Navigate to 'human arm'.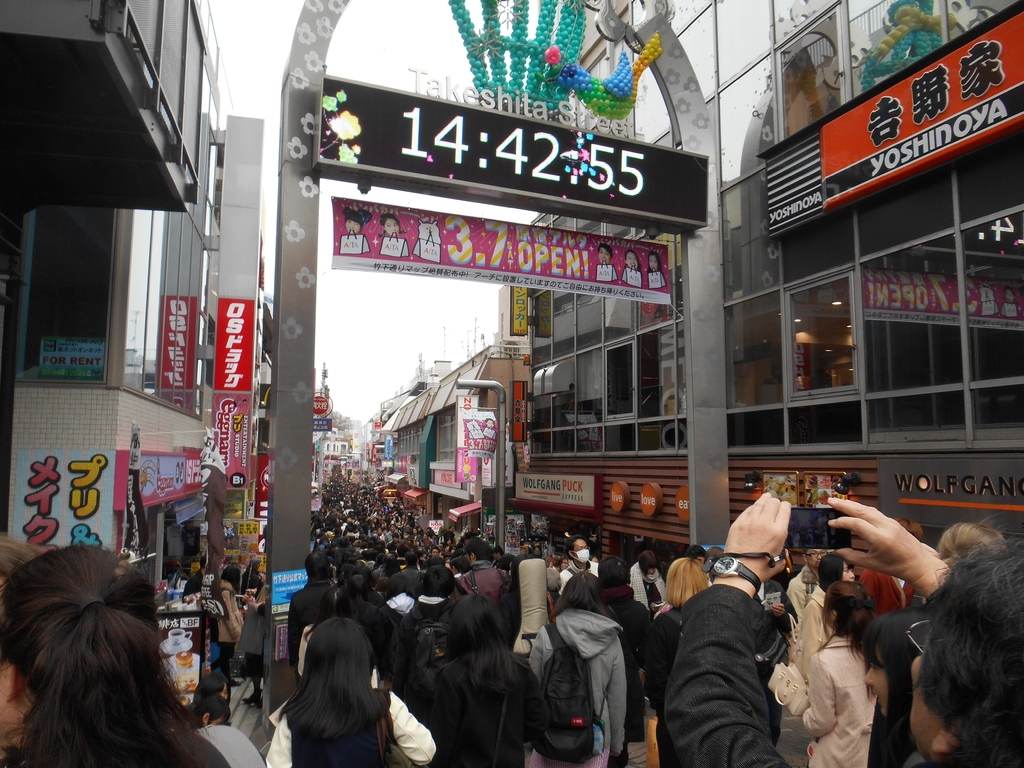
Navigation target: bbox=(611, 643, 630, 760).
